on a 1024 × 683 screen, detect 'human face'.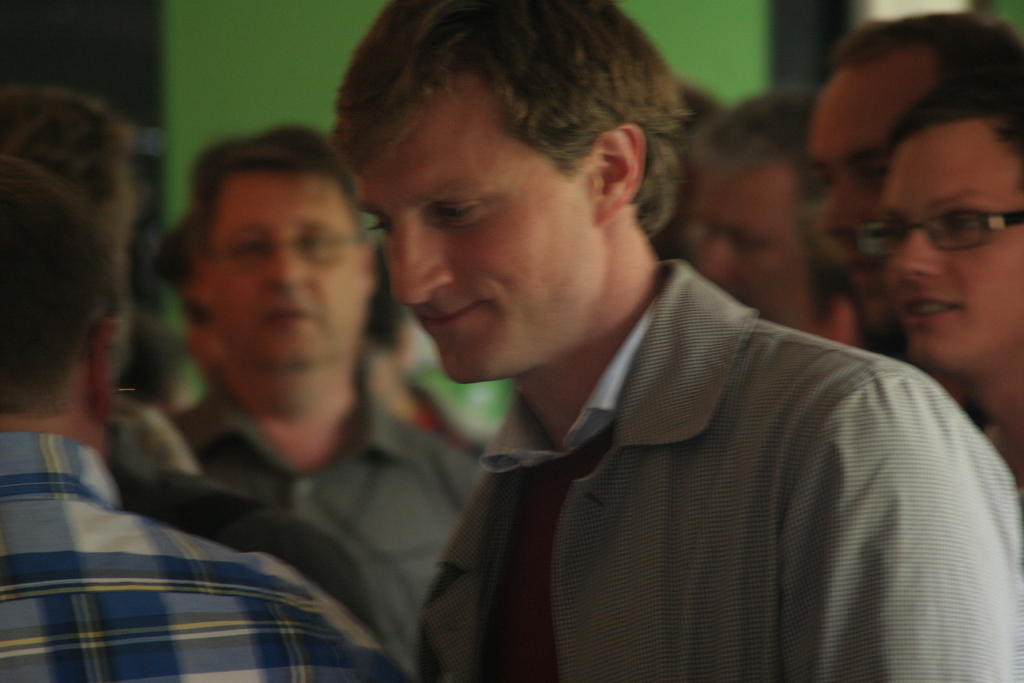
<box>210,173,365,366</box>.
